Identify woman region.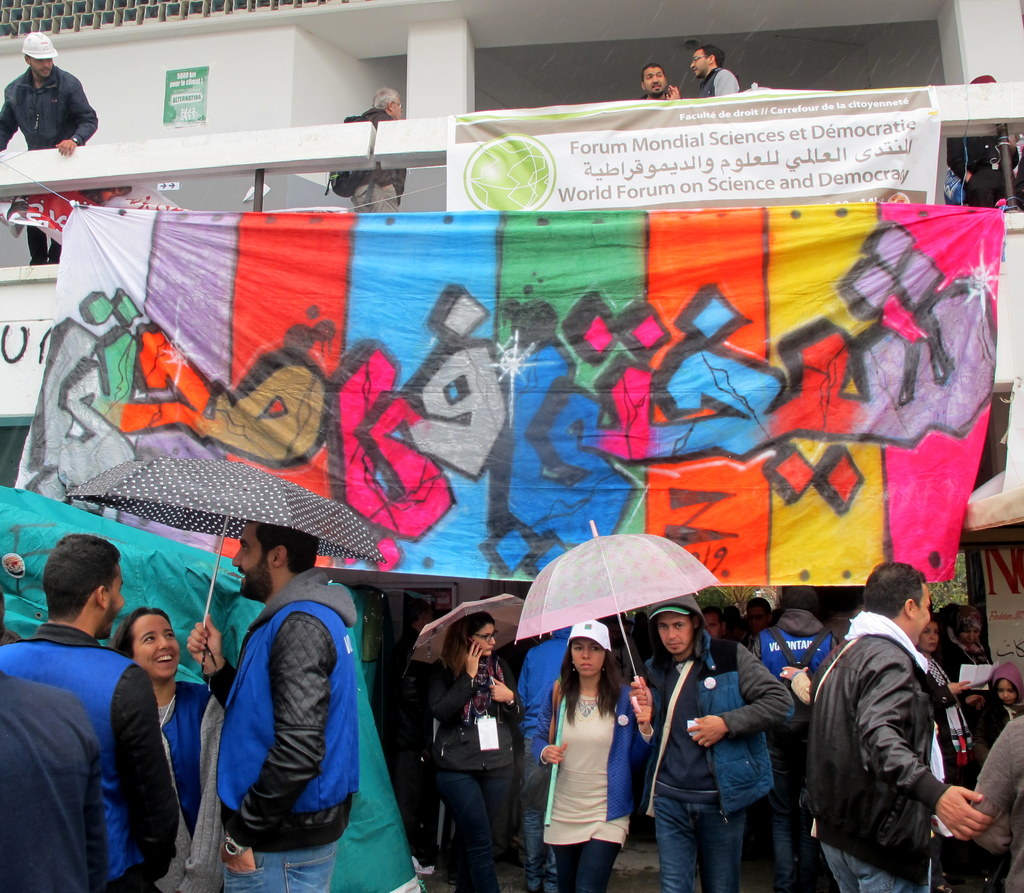
Region: select_region(532, 635, 651, 886).
